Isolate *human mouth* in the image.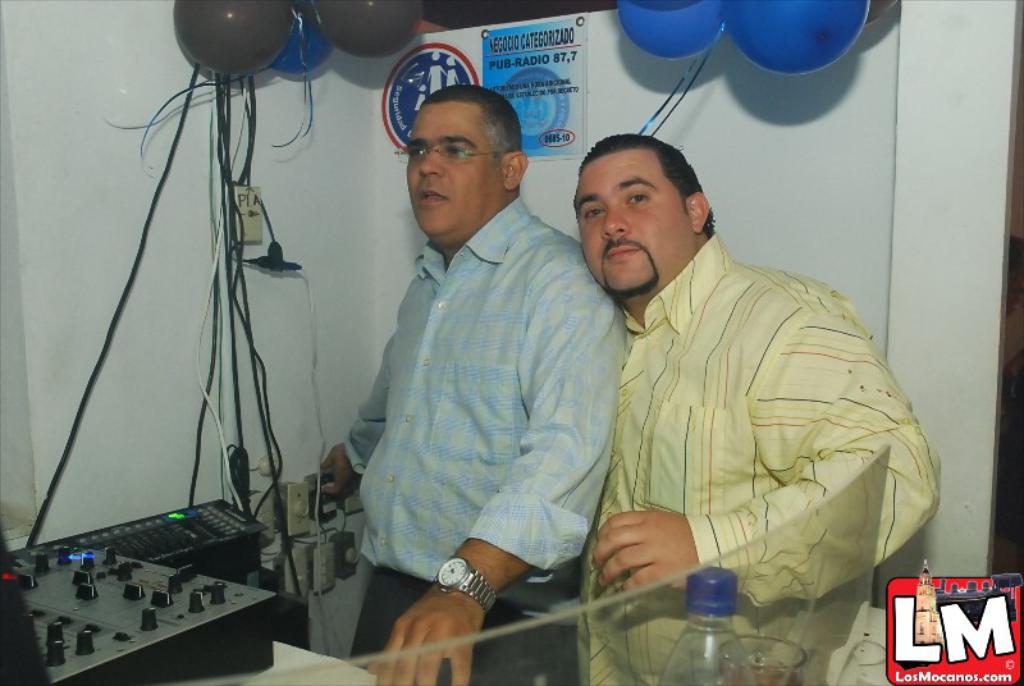
Isolated region: bbox=[605, 241, 643, 264].
